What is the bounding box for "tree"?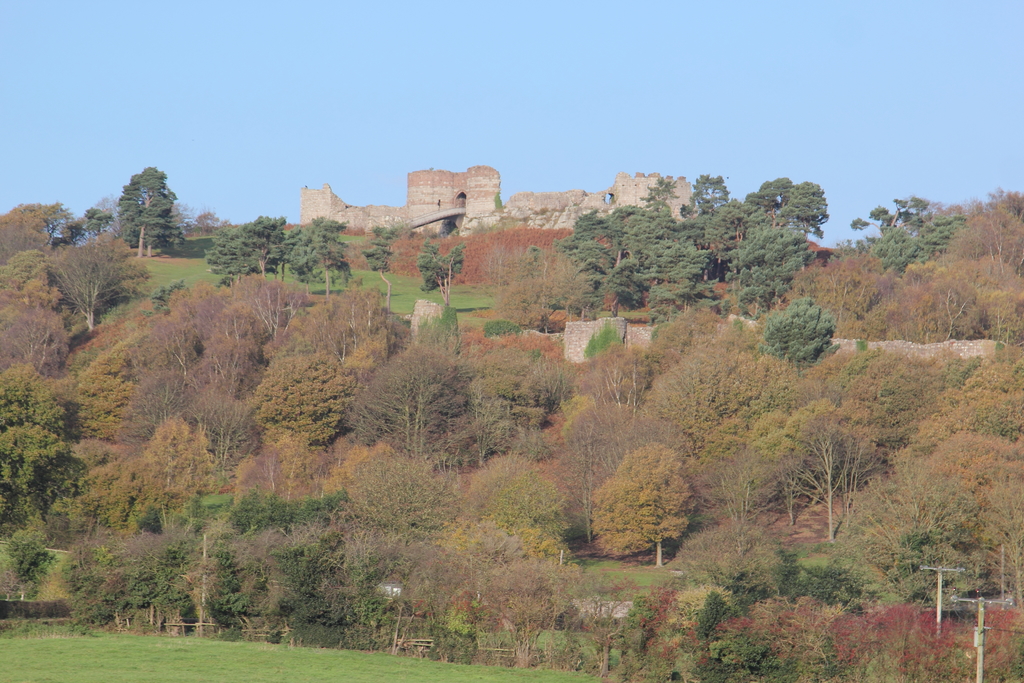
[x1=420, y1=242, x2=463, y2=304].
